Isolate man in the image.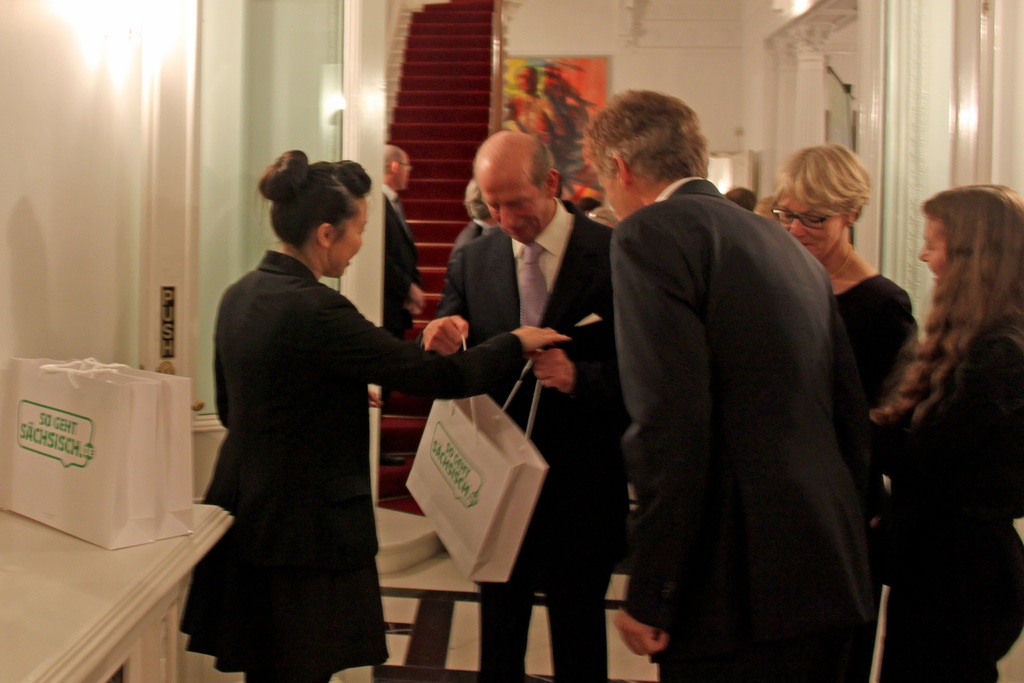
Isolated region: [379,142,423,471].
